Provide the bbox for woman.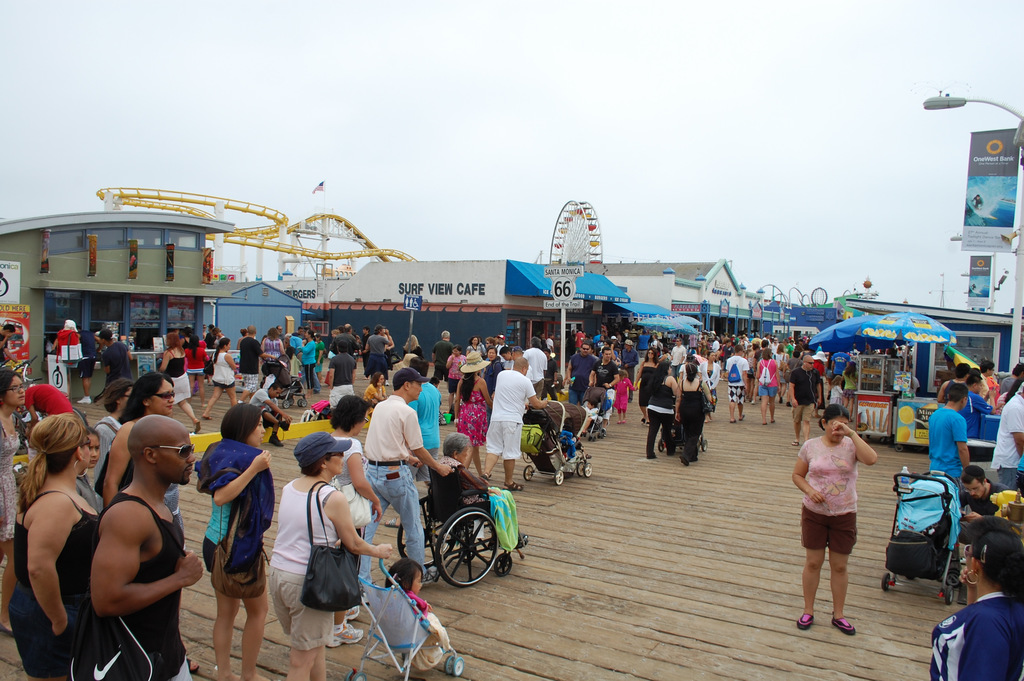
448/351/492/475.
